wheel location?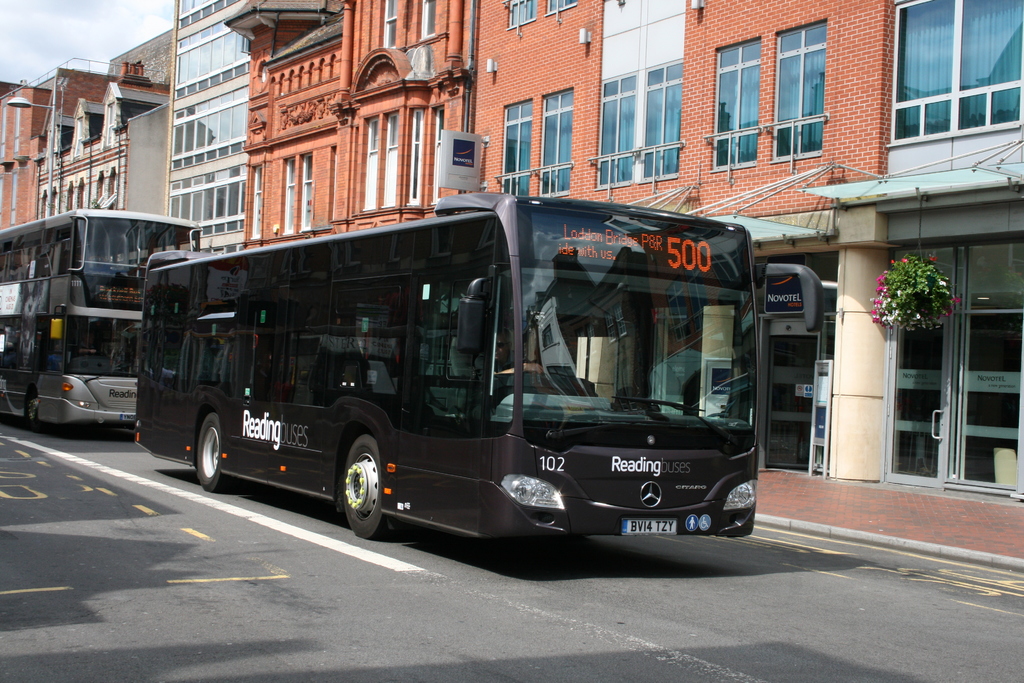
{"x1": 342, "y1": 431, "x2": 388, "y2": 536}
